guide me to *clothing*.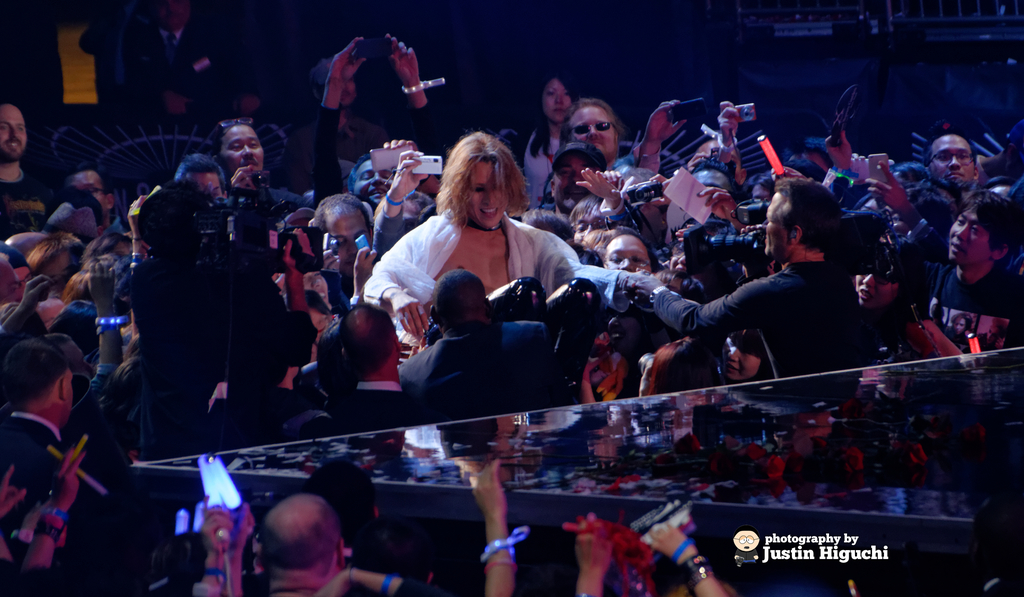
Guidance: [left=356, top=203, right=590, bottom=353].
